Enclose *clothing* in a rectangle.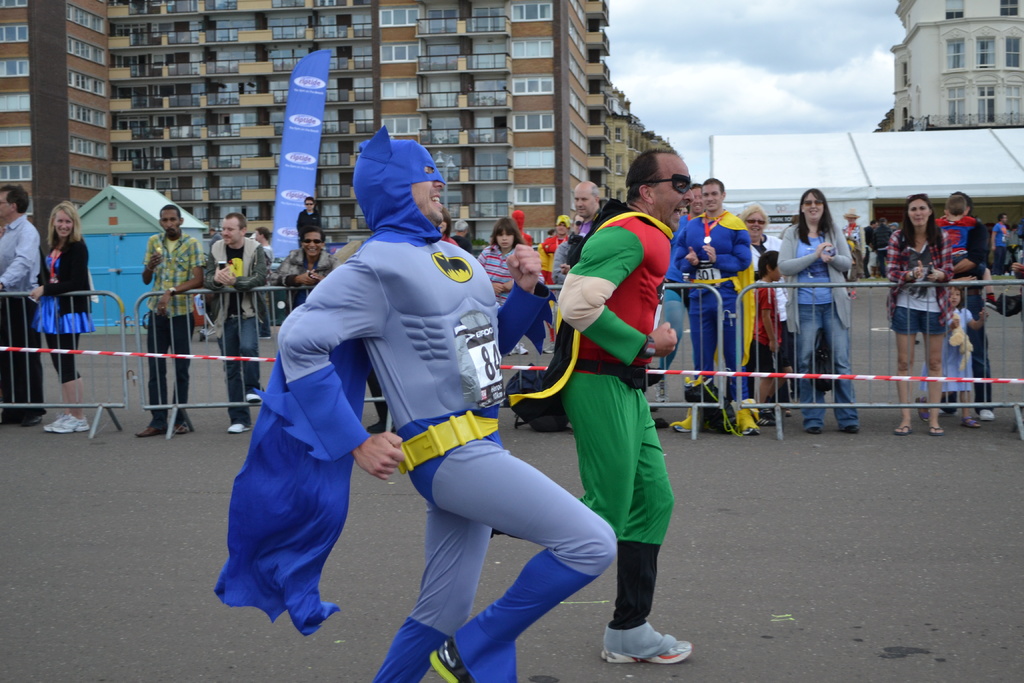
crop(0, 210, 45, 418).
